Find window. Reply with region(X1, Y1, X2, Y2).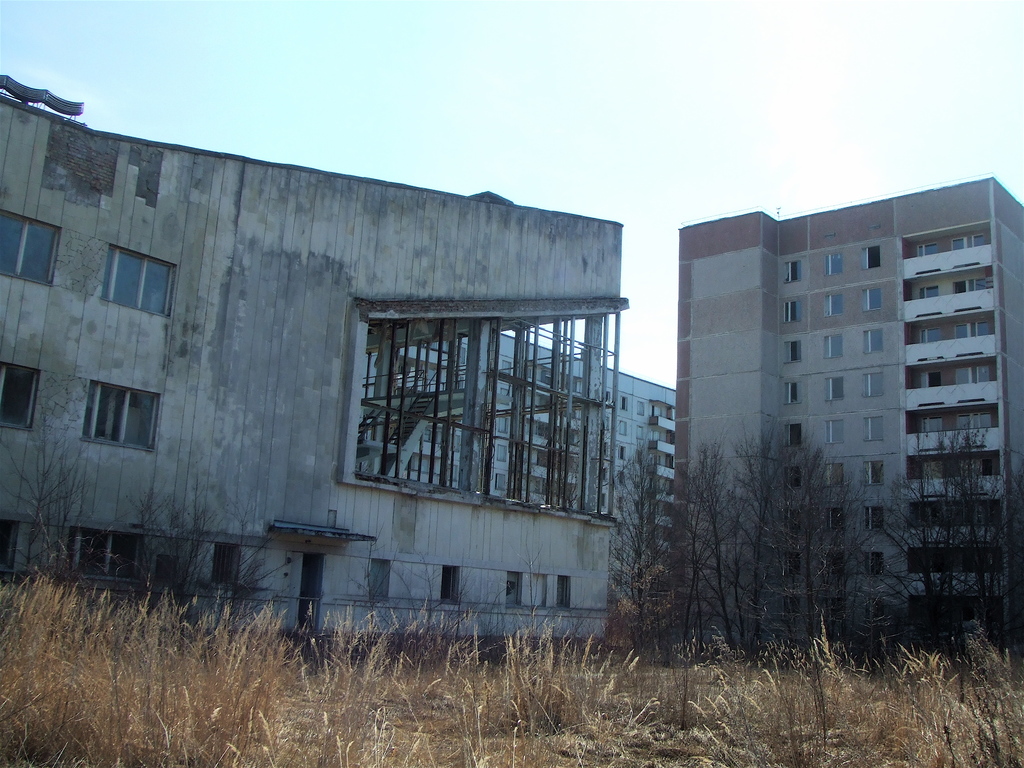
region(787, 343, 801, 363).
